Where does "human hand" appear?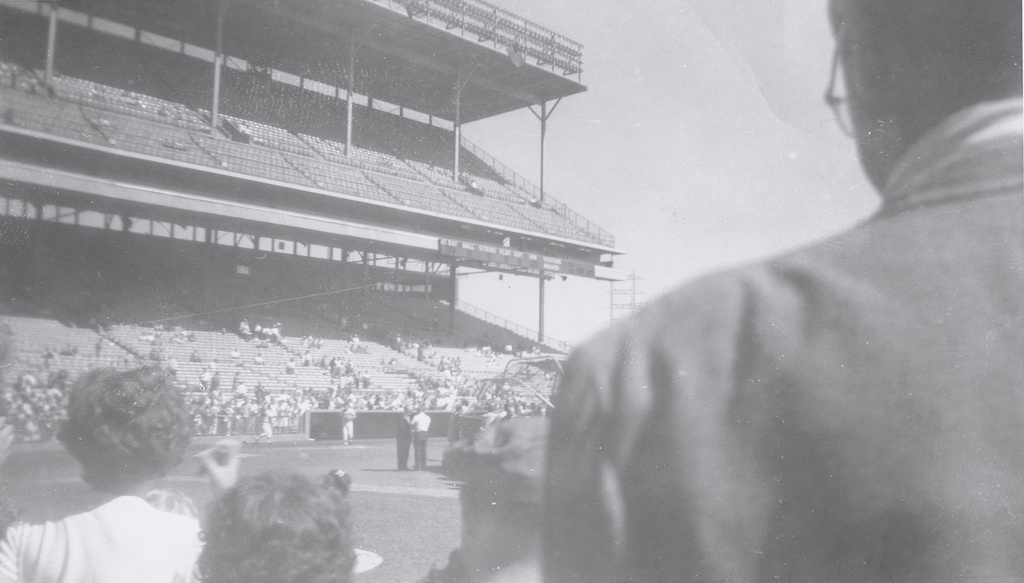
Appears at (193, 438, 241, 501).
